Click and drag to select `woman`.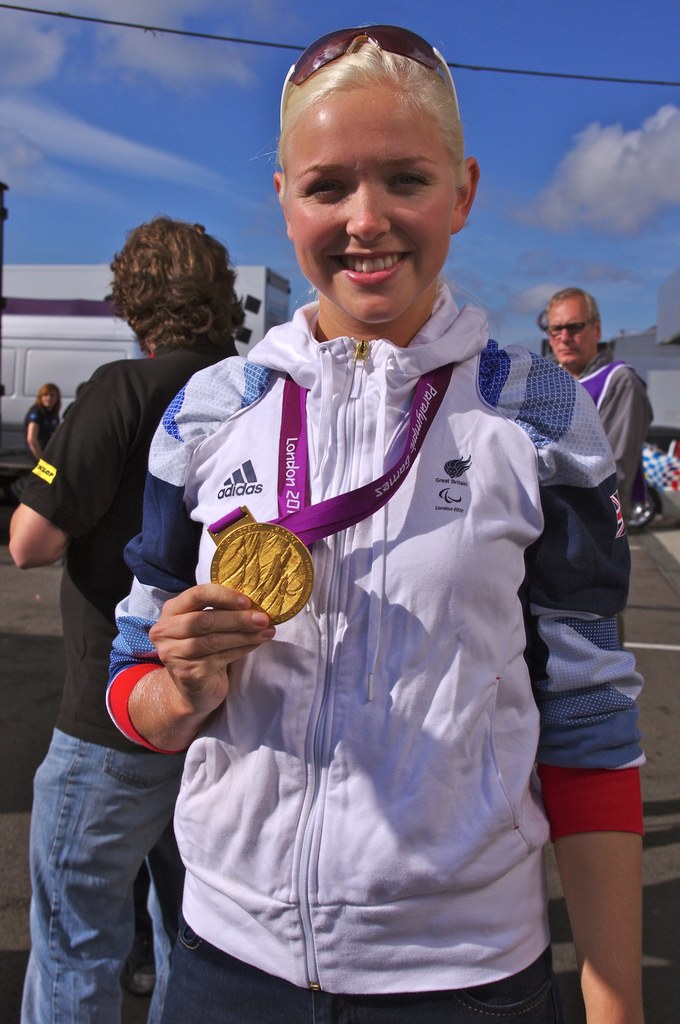
Selection: select_region(123, 63, 619, 1016).
